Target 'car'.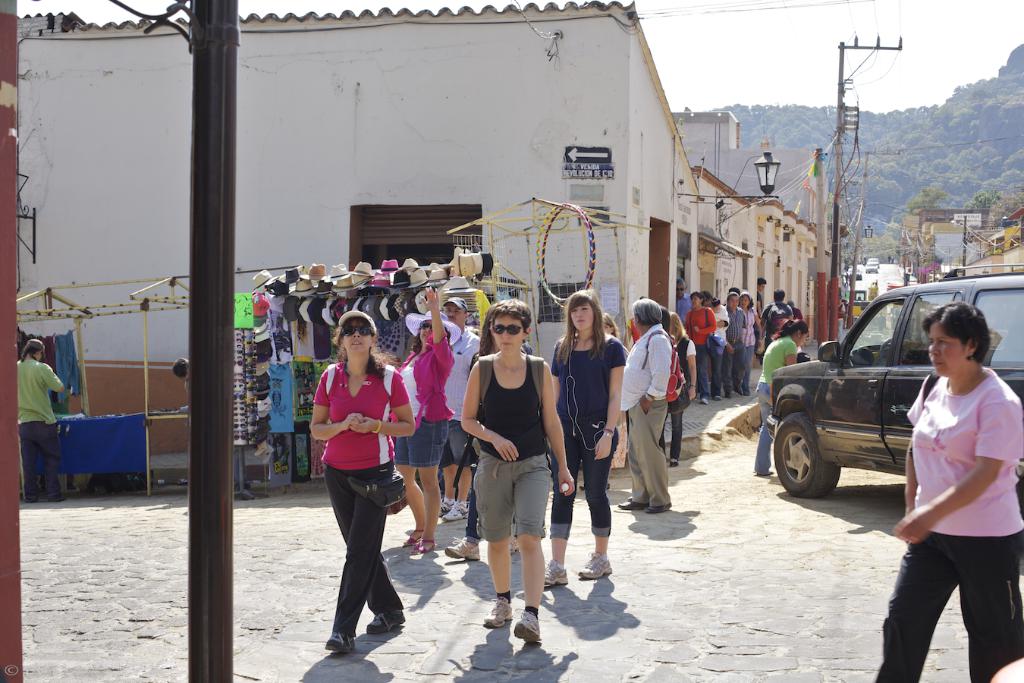
Target region: bbox=(759, 257, 1023, 499).
